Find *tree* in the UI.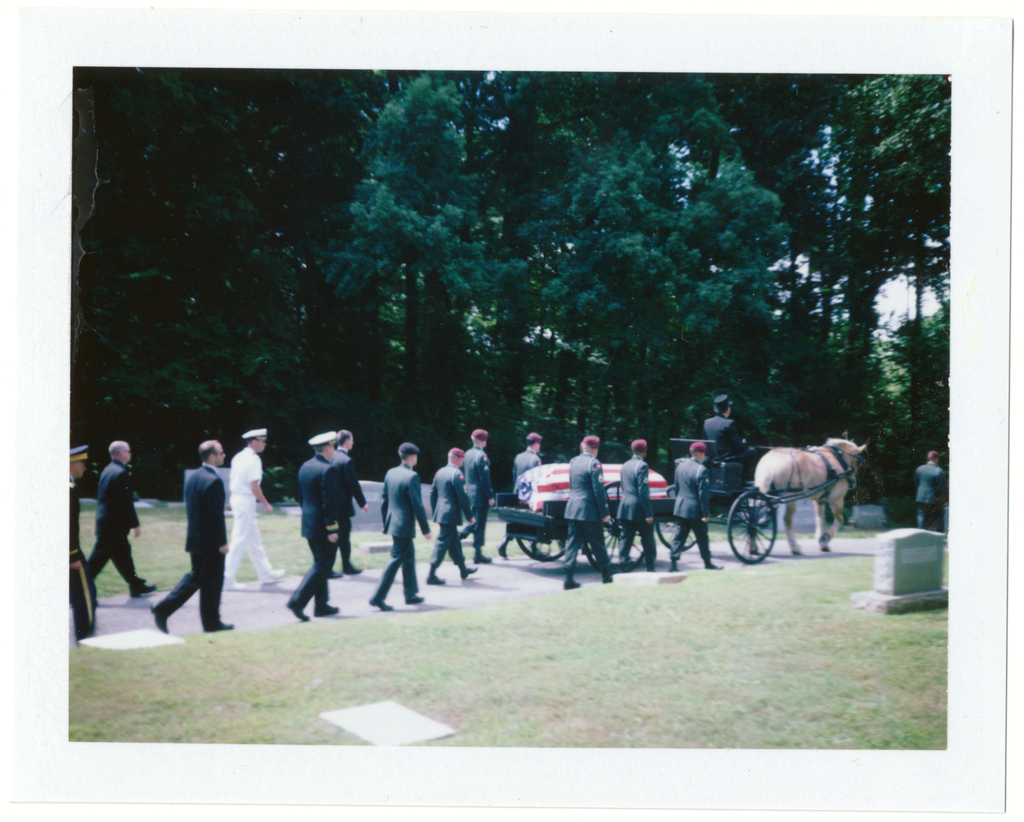
UI element at x1=312, y1=73, x2=802, y2=483.
